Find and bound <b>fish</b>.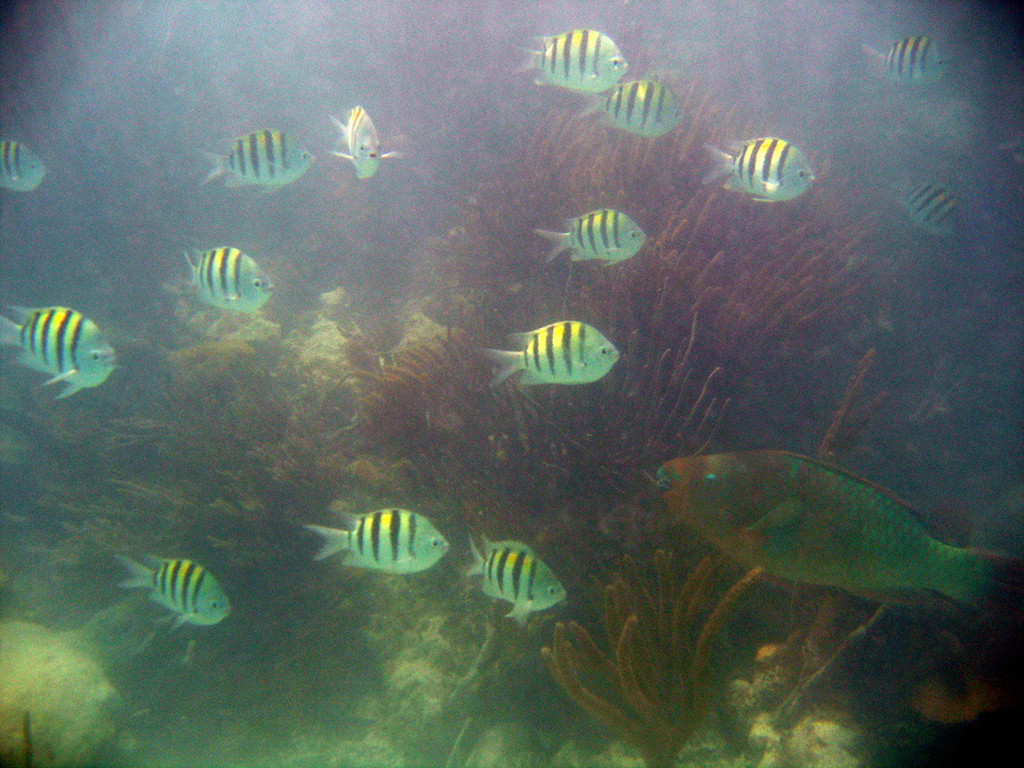
Bound: left=183, top=239, right=278, bottom=314.
